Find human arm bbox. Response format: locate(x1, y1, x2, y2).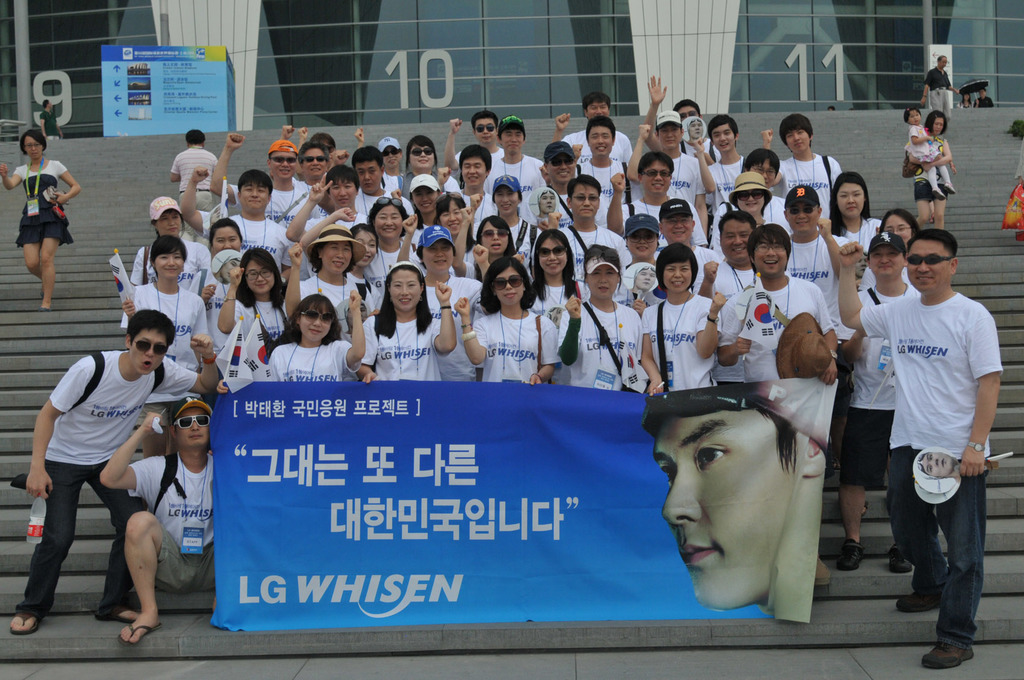
locate(170, 158, 178, 182).
